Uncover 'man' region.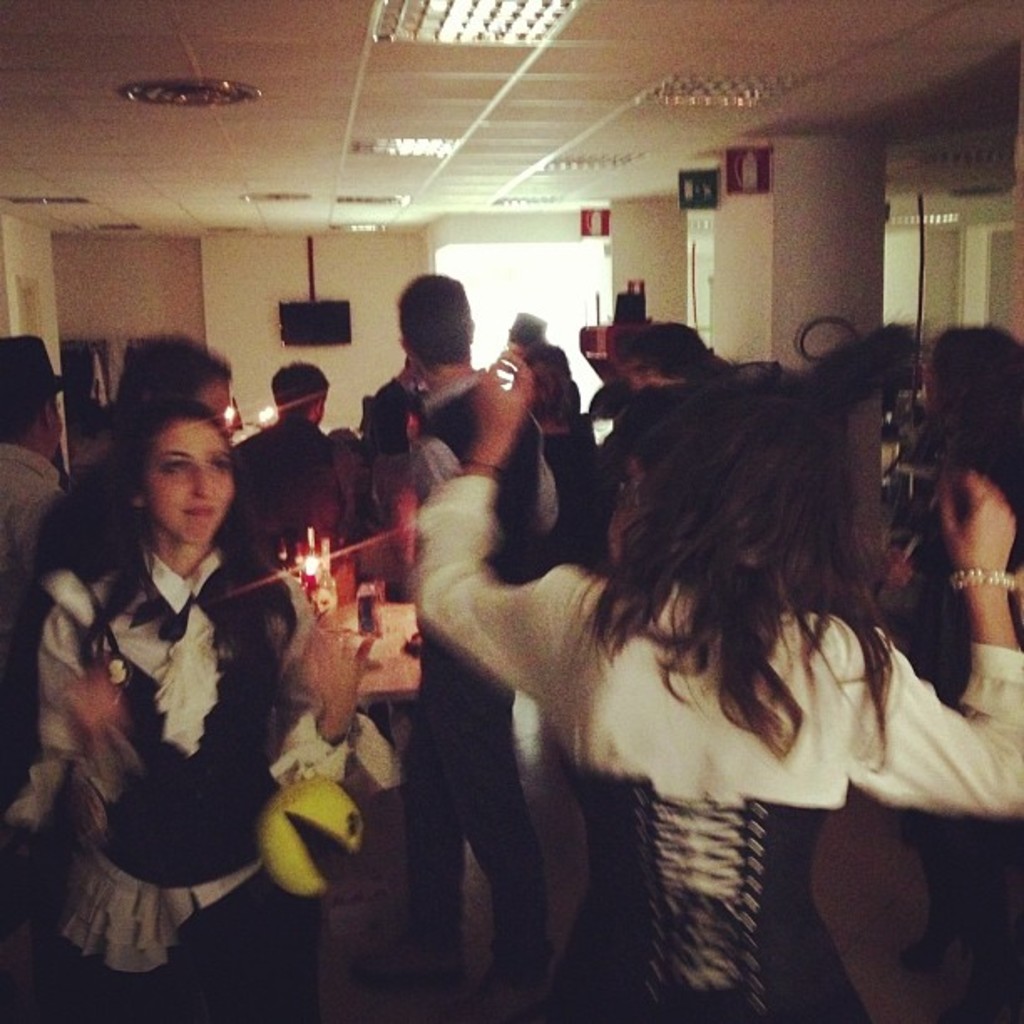
Uncovered: 527,348,601,569.
